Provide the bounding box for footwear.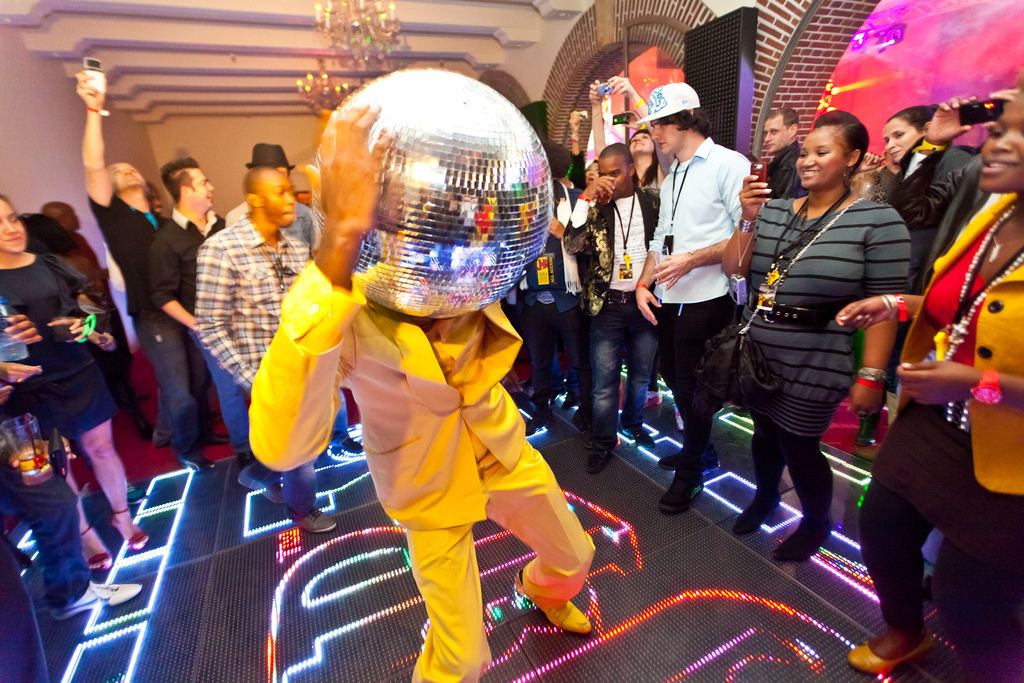
box=[625, 419, 653, 449].
